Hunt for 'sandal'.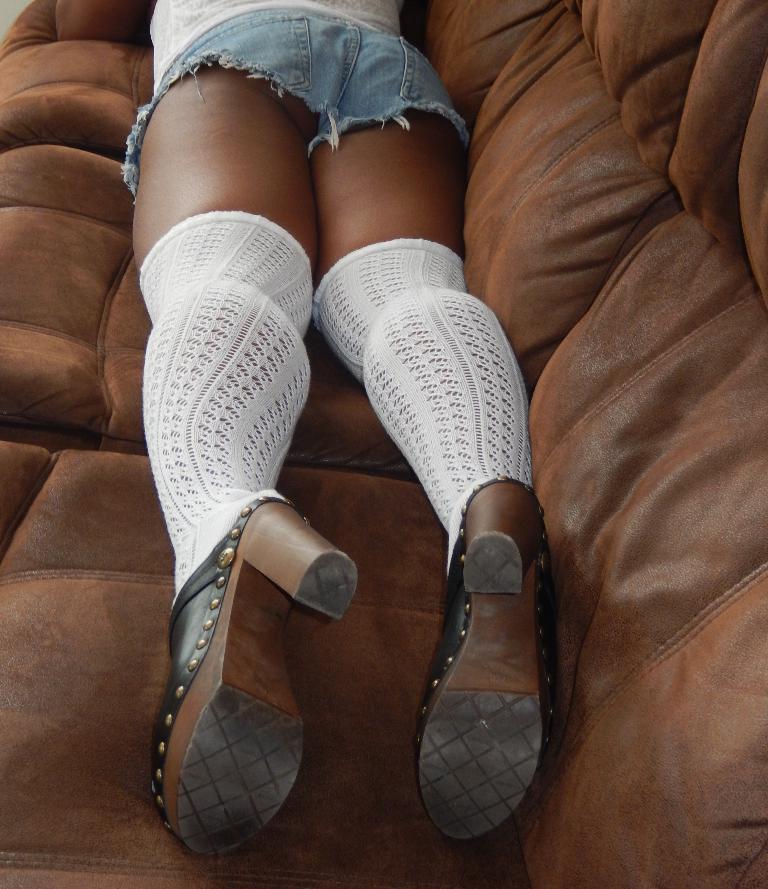
Hunted down at pyautogui.locateOnScreen(141, 420, 350, 875).
